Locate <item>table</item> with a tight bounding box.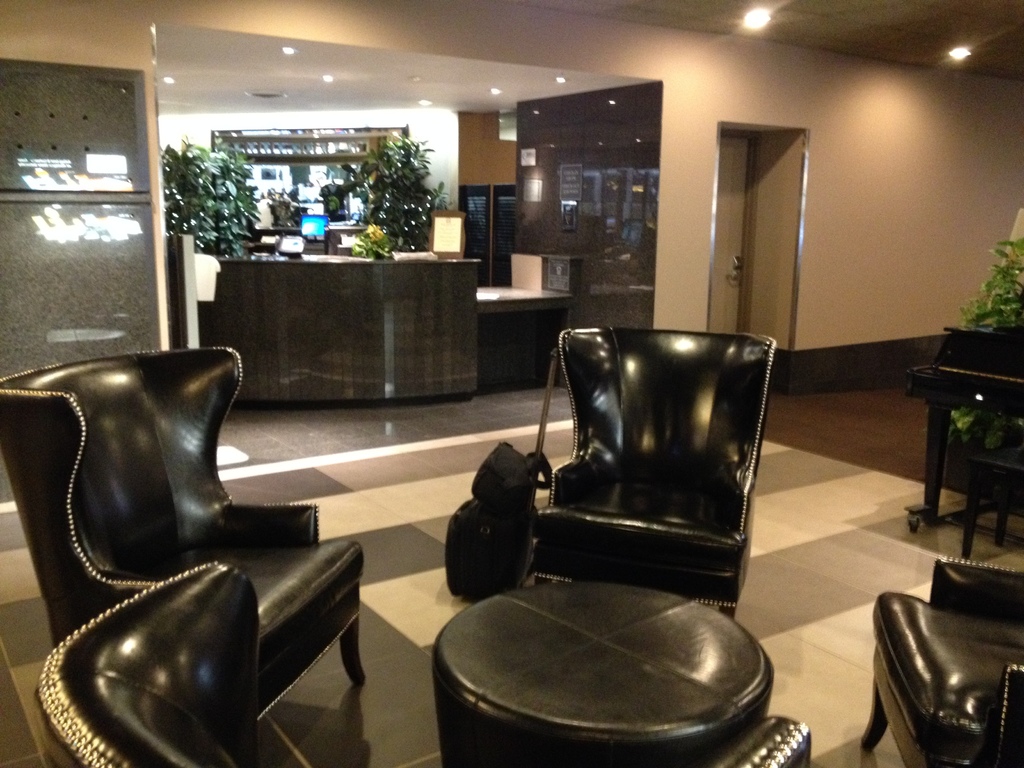
(left=906, top=314, right=1023, bottom=568).
